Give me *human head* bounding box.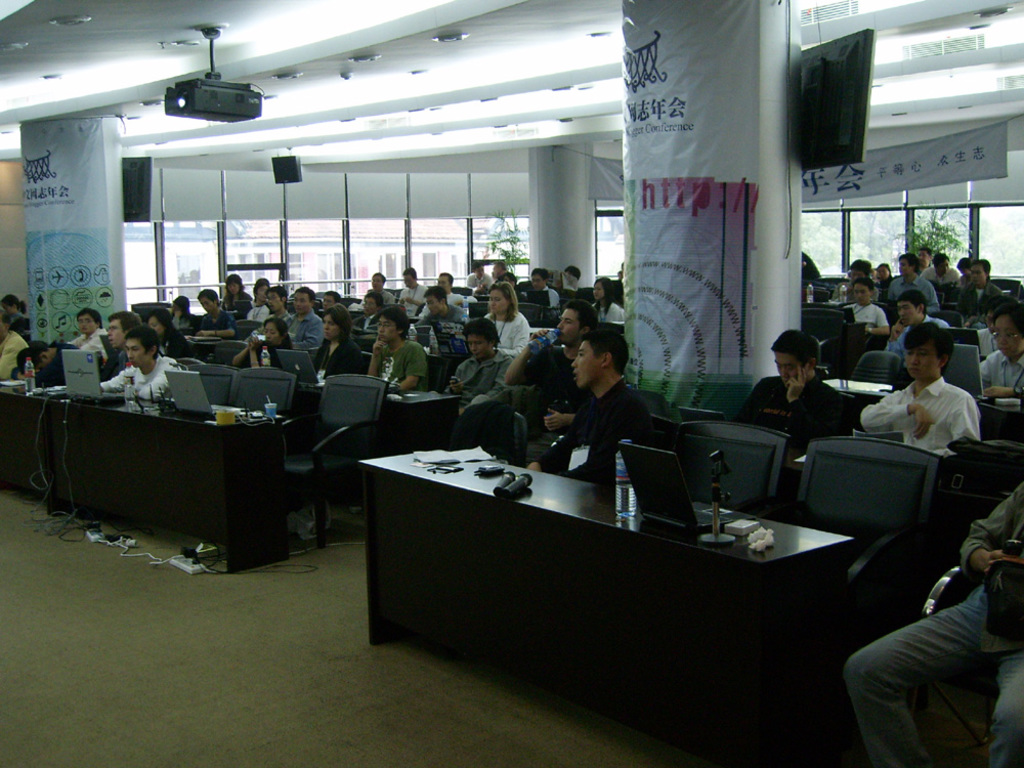
x1=618, y1=269, x2=625, y2=282.
